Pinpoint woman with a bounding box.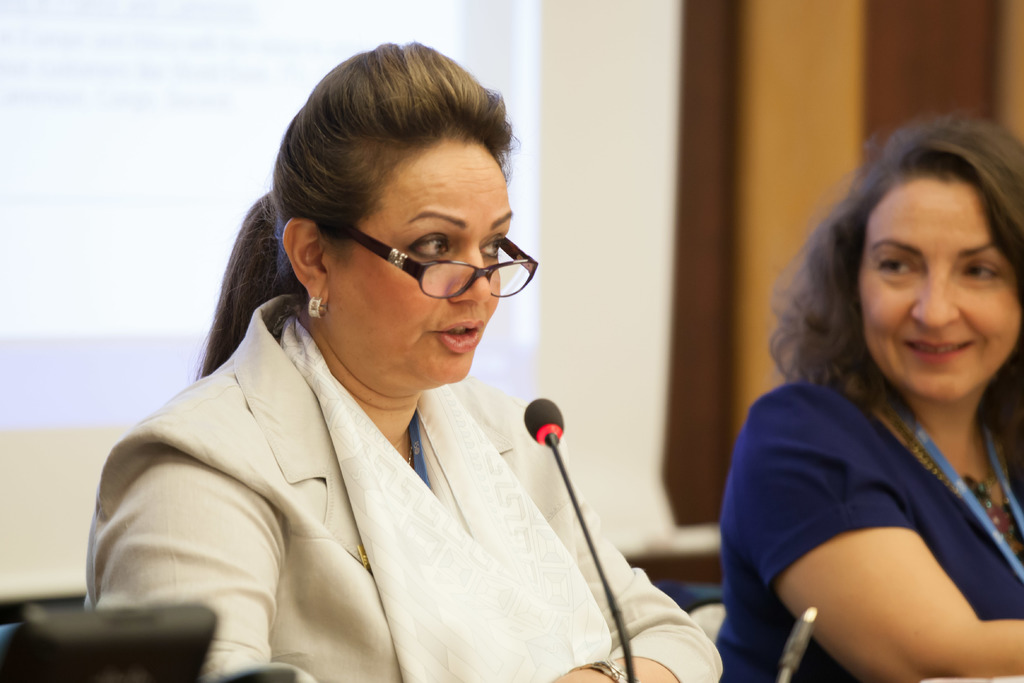
detection(98, 80, 670, 680).
